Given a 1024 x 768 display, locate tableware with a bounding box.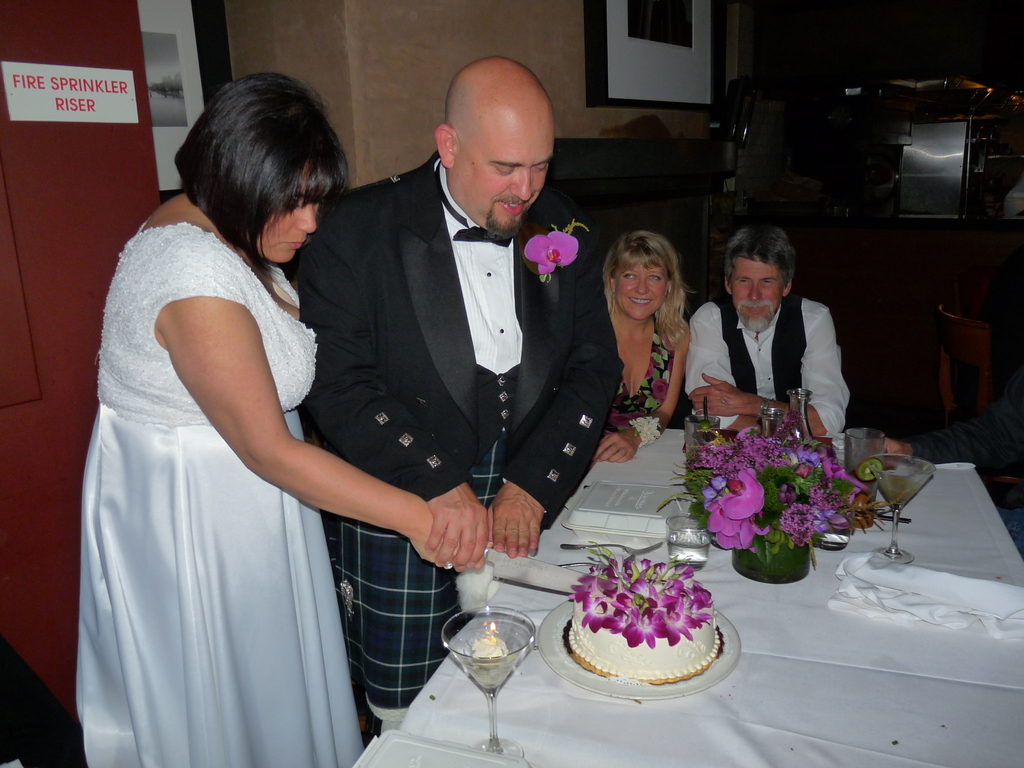
Located: bbox(685, 414, 723, 455).
